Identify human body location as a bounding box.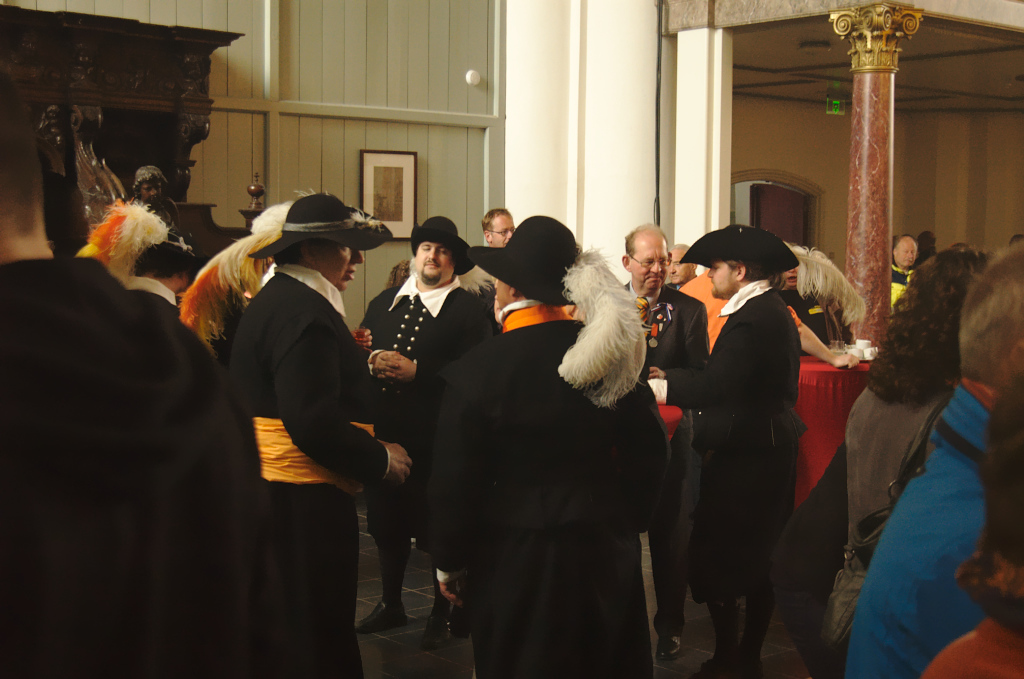
l=838, t=238, r=983, b=571.
